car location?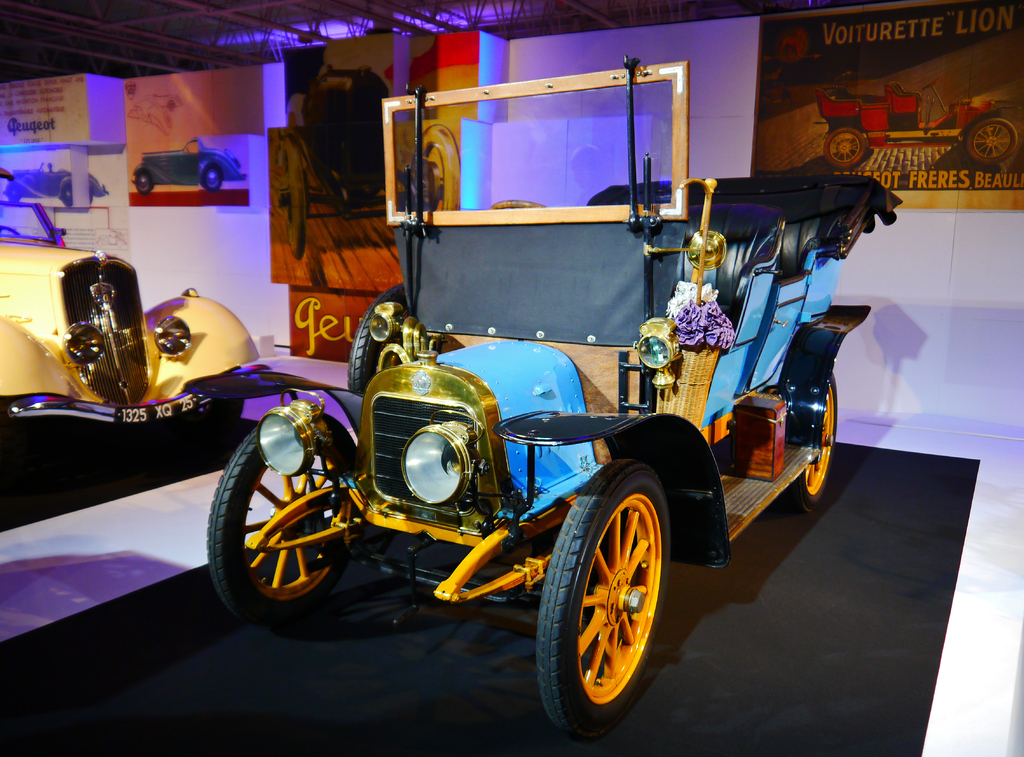
bbox=(186, 54, 872, 726)
